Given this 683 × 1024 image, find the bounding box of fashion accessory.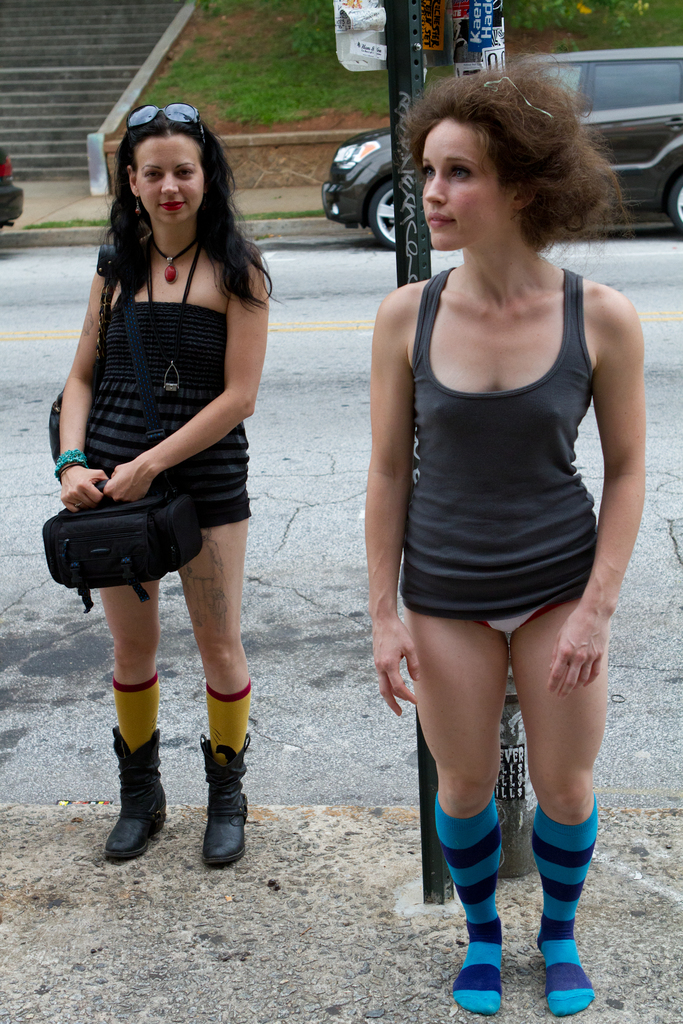
x1=44, y1=241, x2=119, y2=472.
